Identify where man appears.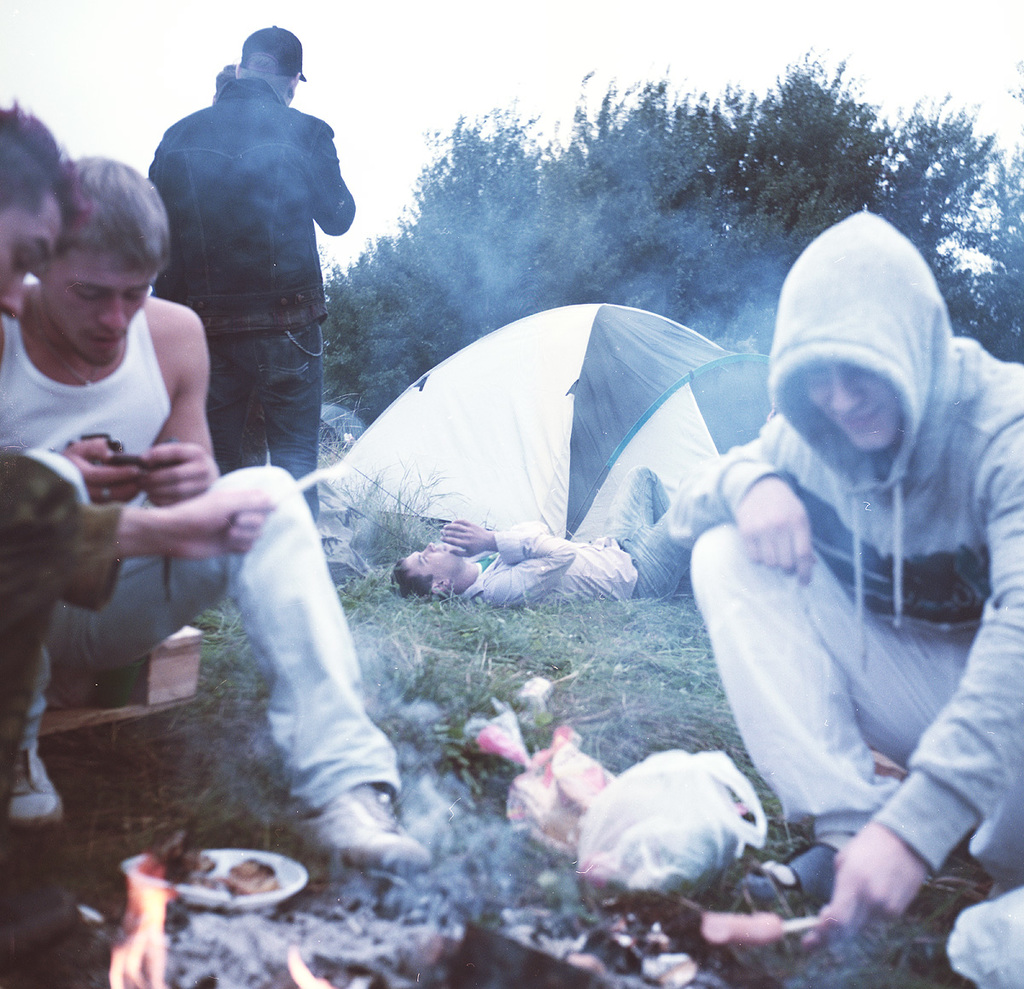
Appears at box(388, 463, 723, 608).
